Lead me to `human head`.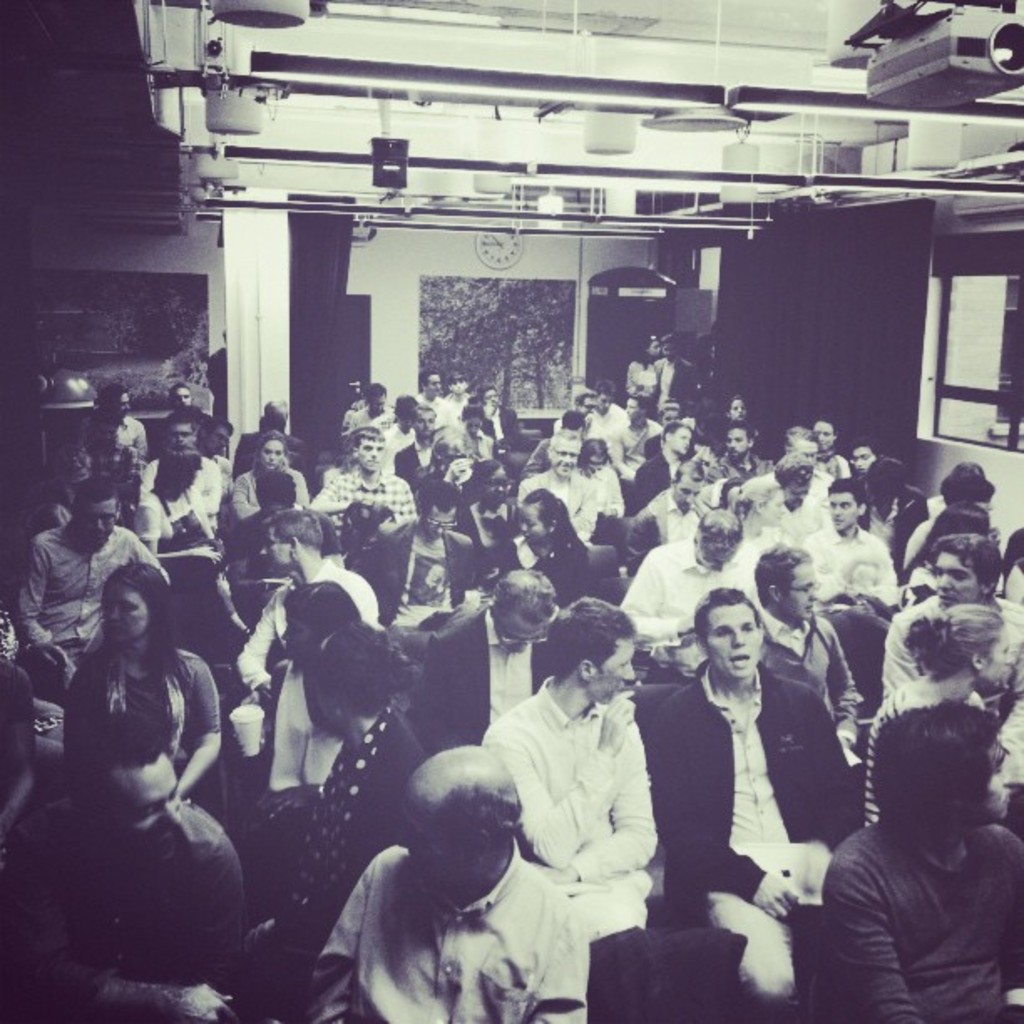
Lead to region(596, 385, 616, 410).
